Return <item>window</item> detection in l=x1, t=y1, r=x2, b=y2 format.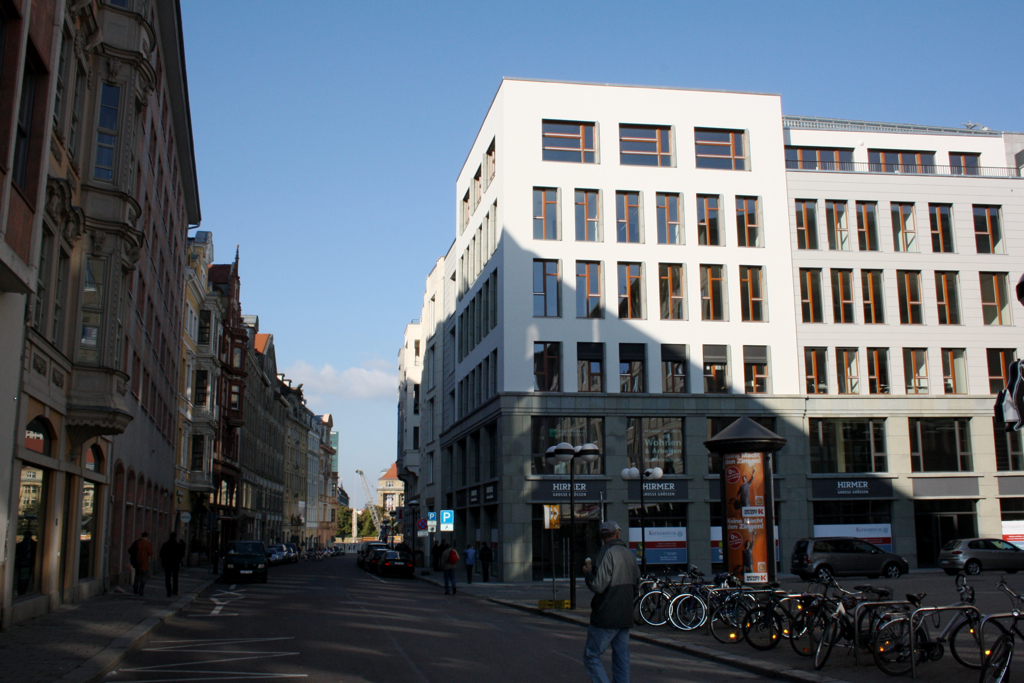
l=893, t=202, r=925, b=255.
